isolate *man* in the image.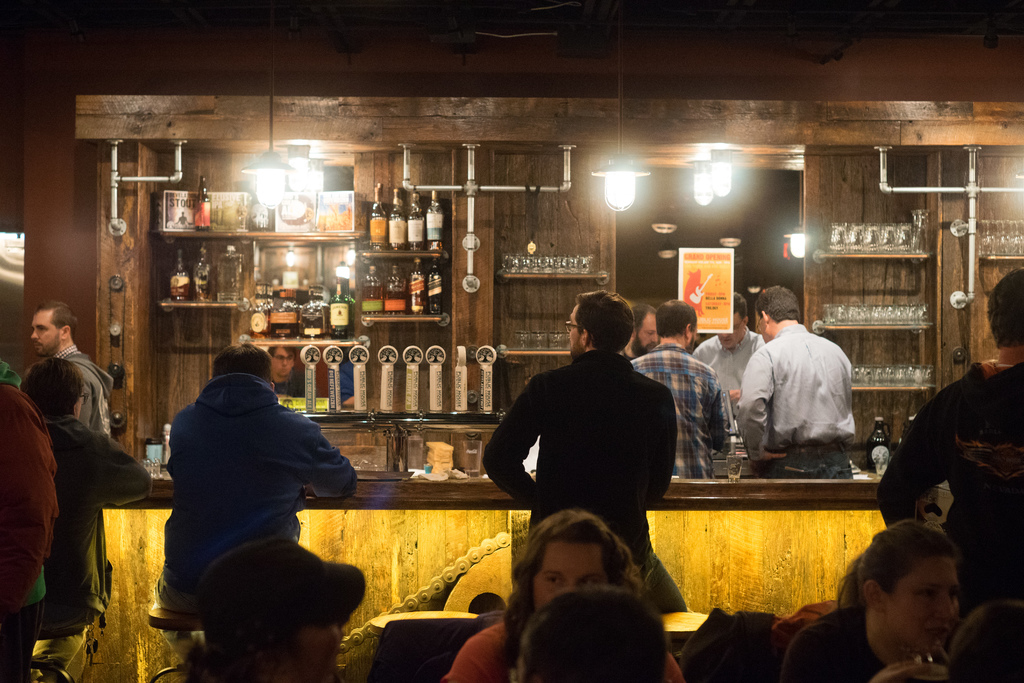
Isolated region: x1=735, y1=286, x2=859, y2=481.
